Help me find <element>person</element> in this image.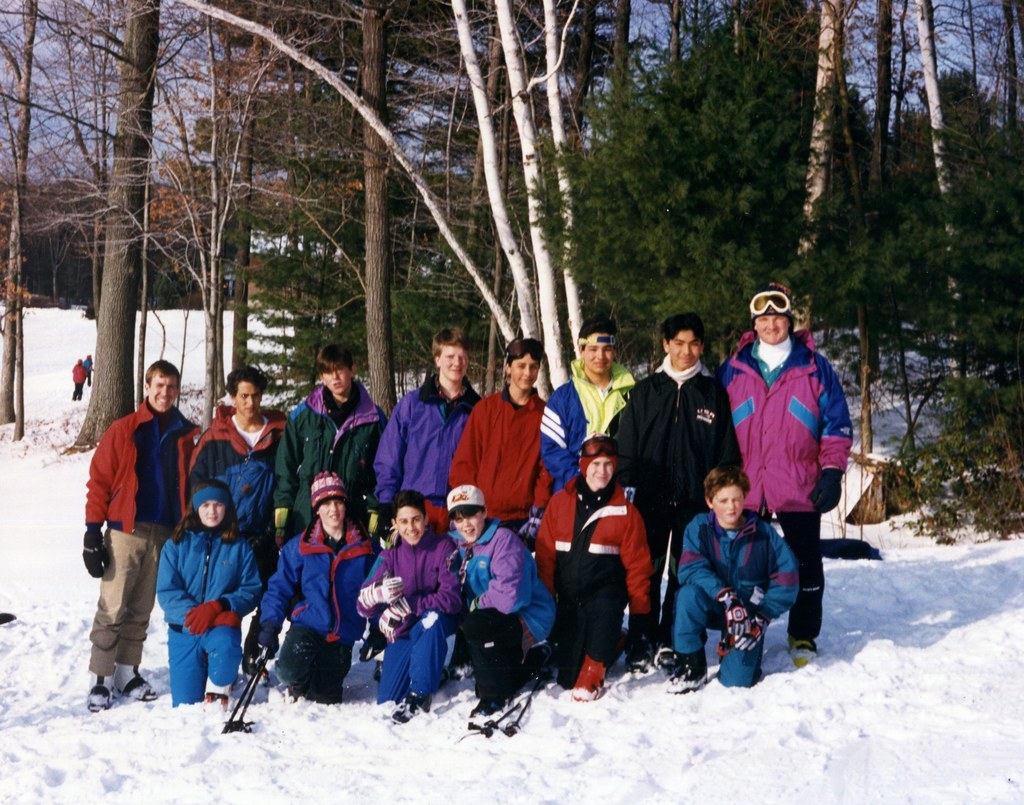
Found it: {"left": 531, "top": 429, "right": 650, "bottom": 708}.
